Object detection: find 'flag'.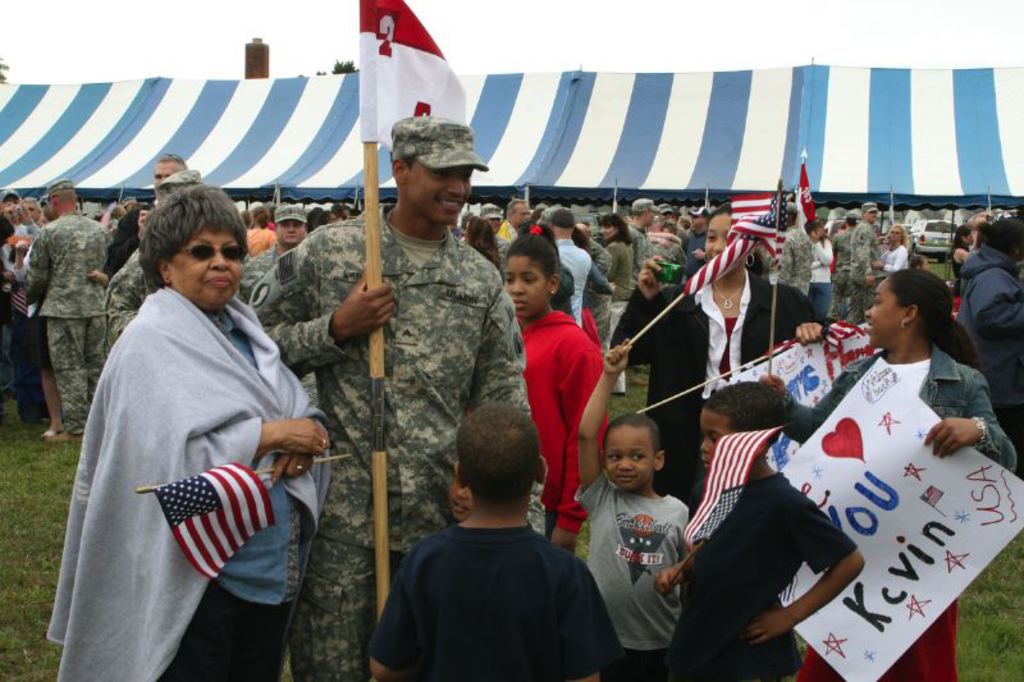
756, 320, 902, 379.
